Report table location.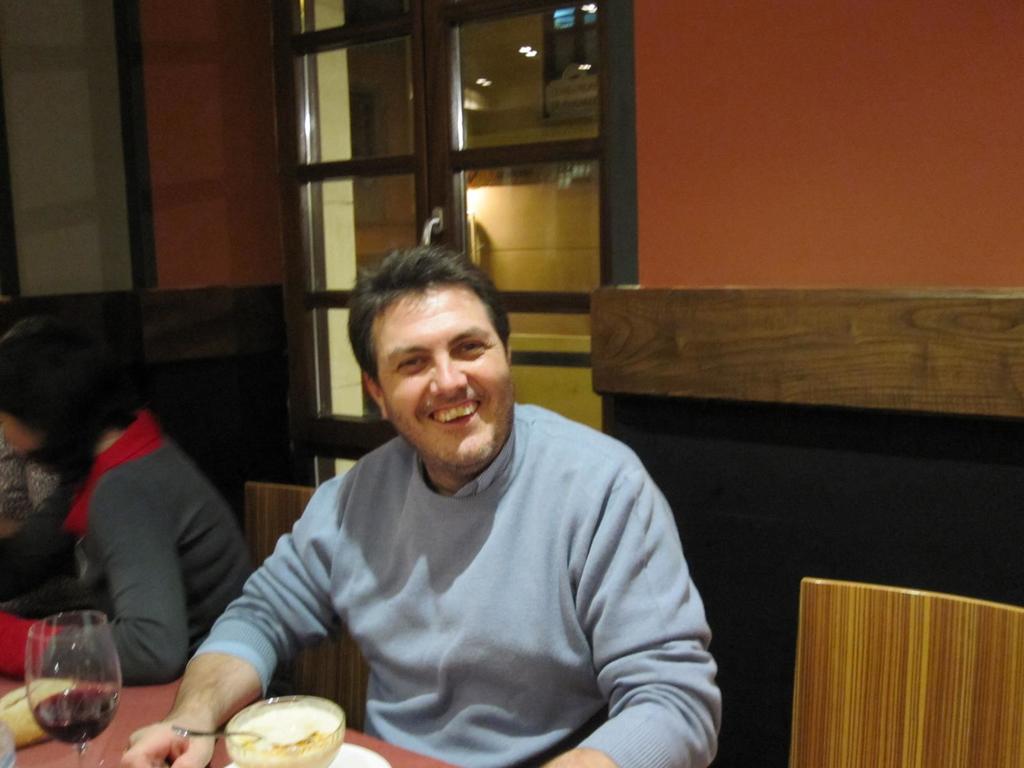
Report: crop(0, 672, 461, 767).
